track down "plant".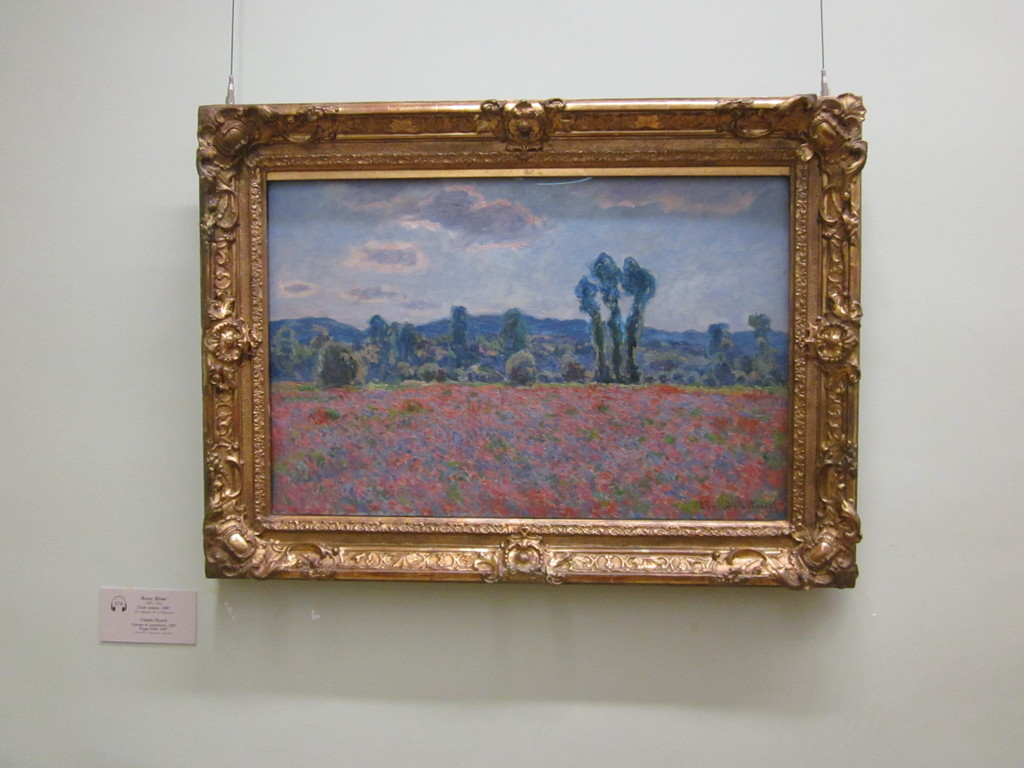
Tracked to detection(561, 357, 598, 383).
